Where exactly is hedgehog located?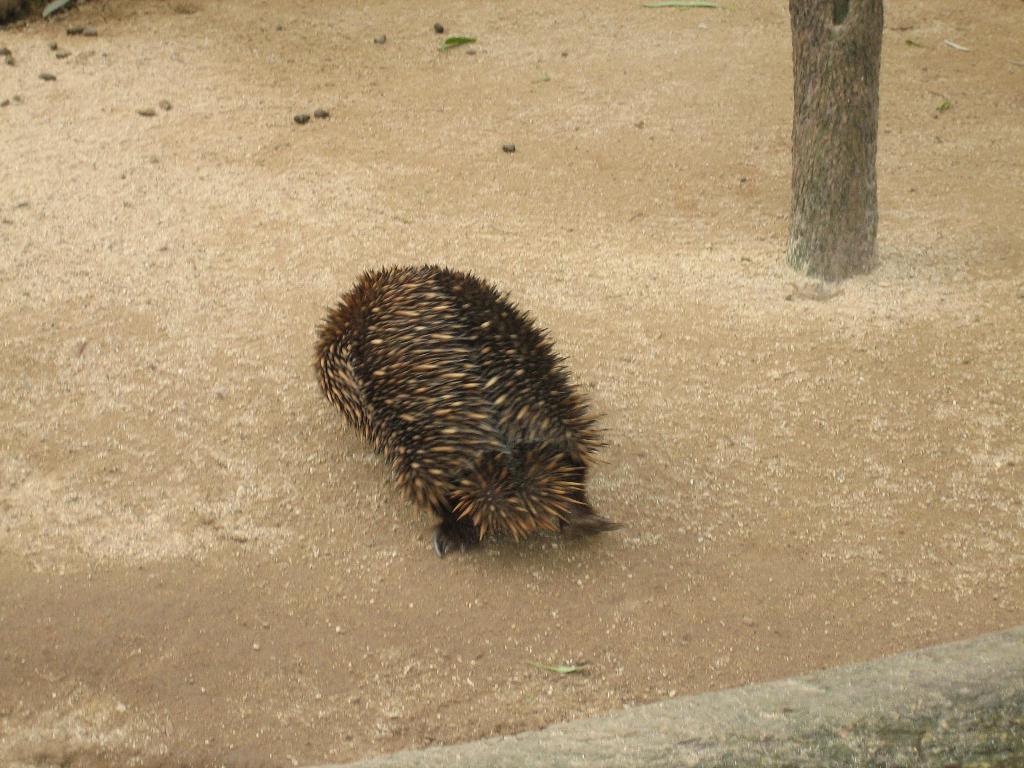
Its bounding box is [308, 262, 628, 558].
